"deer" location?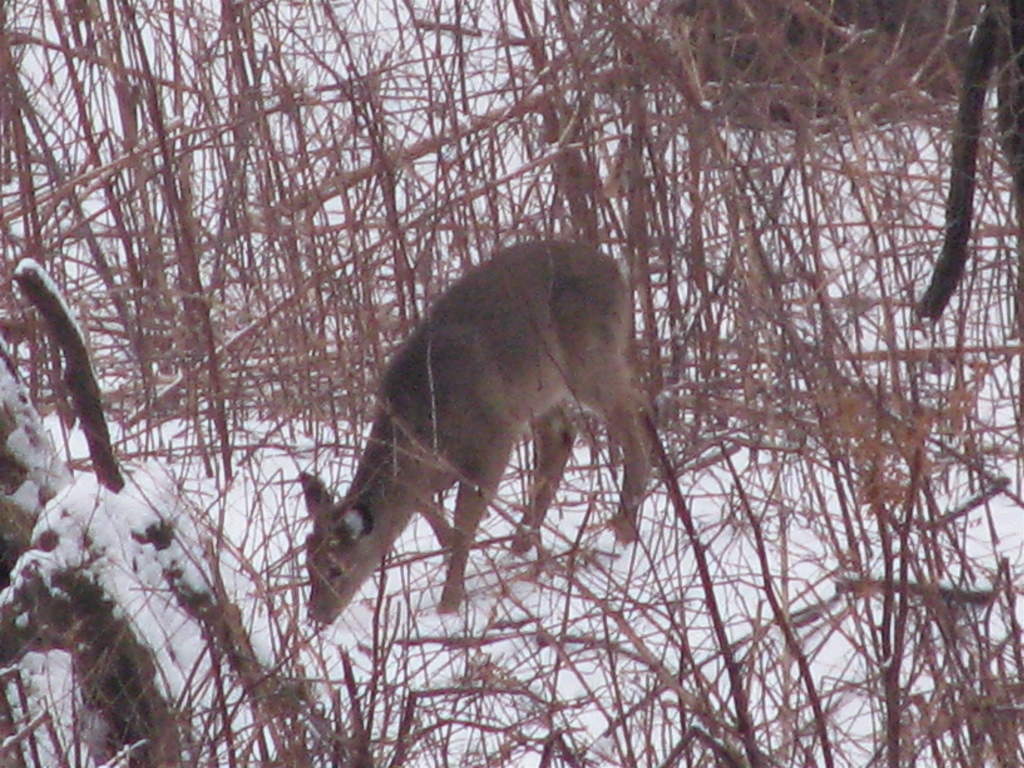
l=309, t=236, r=647, b=614
